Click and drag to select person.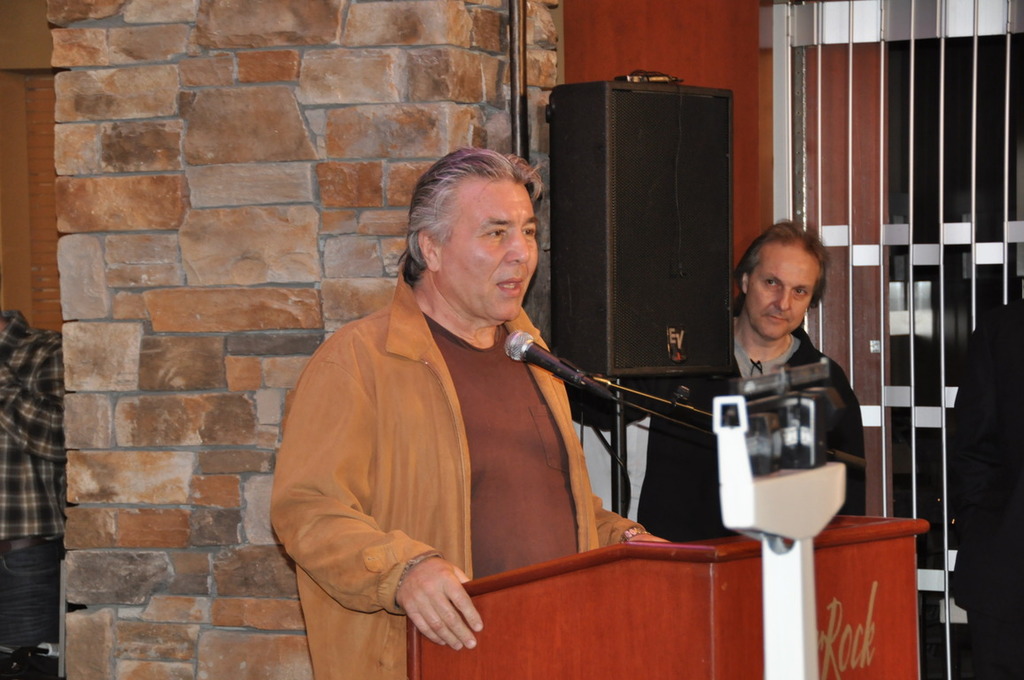
Selection: BBox(287, 125, 671, 670).
